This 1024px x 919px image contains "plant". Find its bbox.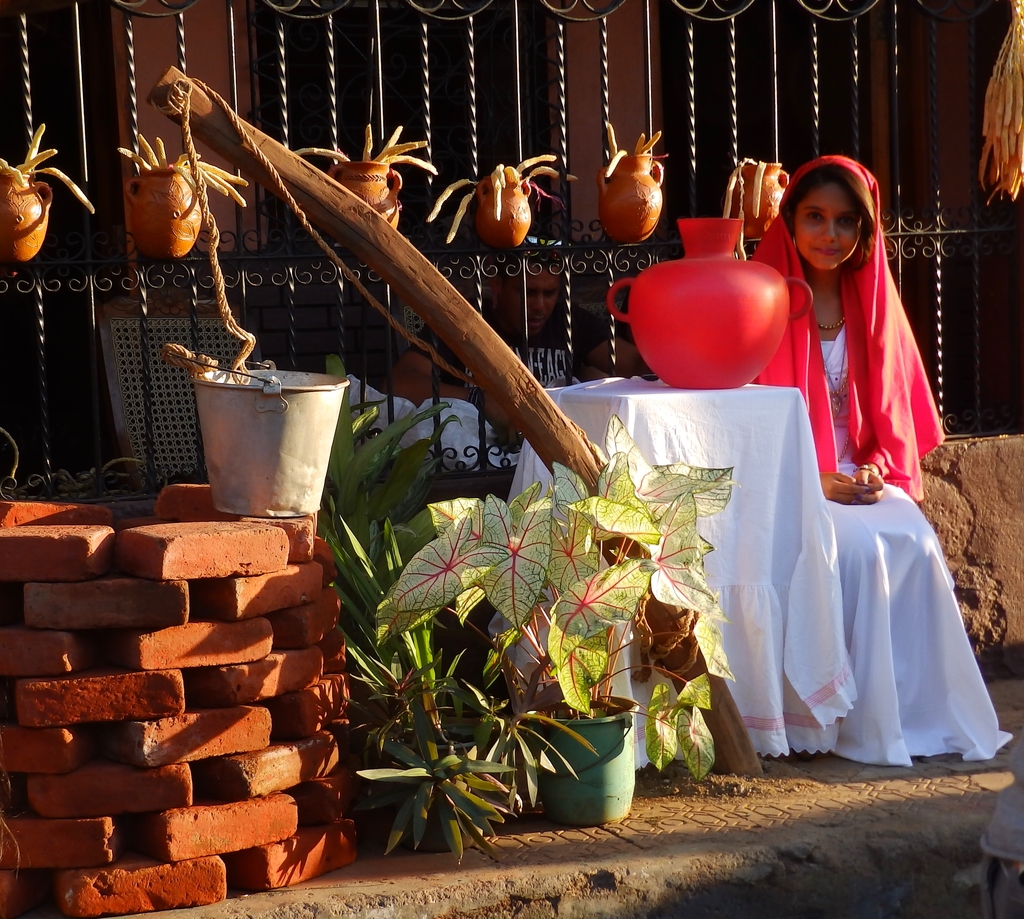
pyautogui.locateOnScreen(375, 403, 745, 782).
